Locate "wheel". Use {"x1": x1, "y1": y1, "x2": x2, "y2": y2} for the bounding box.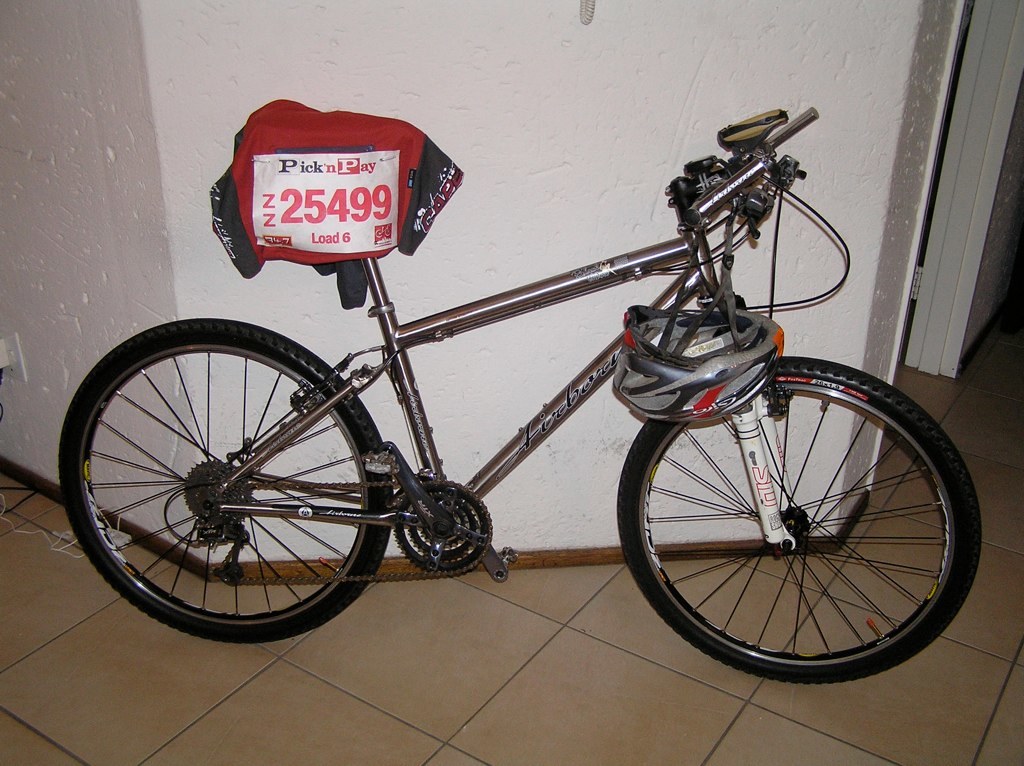
{"x1": 625, "y1": 362, "x2": 964, "y2": 681}.
